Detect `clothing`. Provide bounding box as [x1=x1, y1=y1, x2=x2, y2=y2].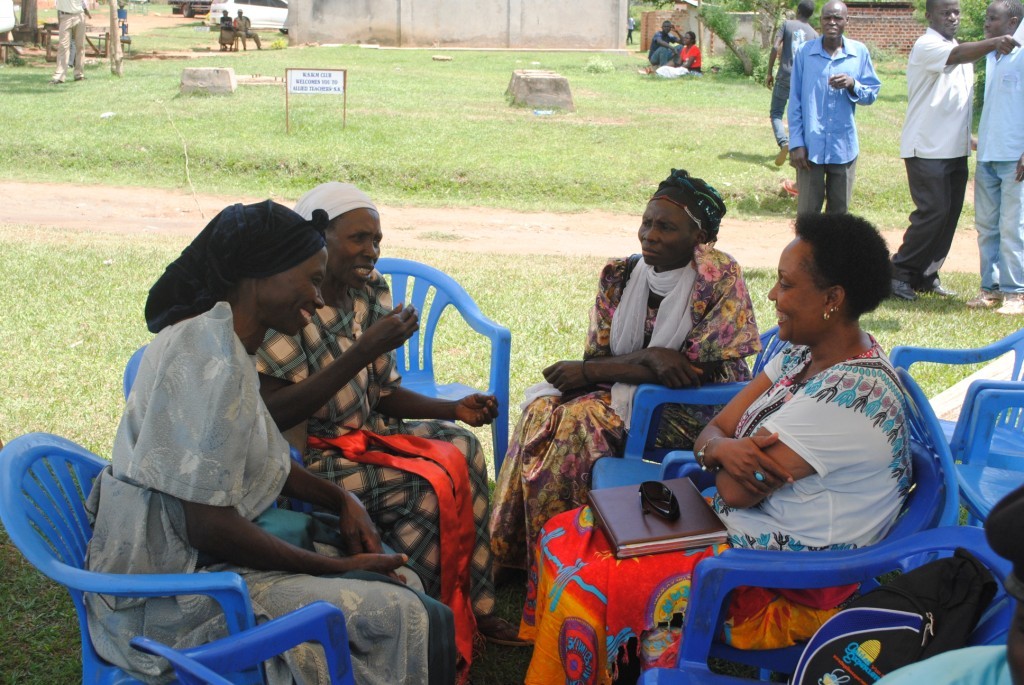
[x1=81, y1=301, x2=427, y2=684].
